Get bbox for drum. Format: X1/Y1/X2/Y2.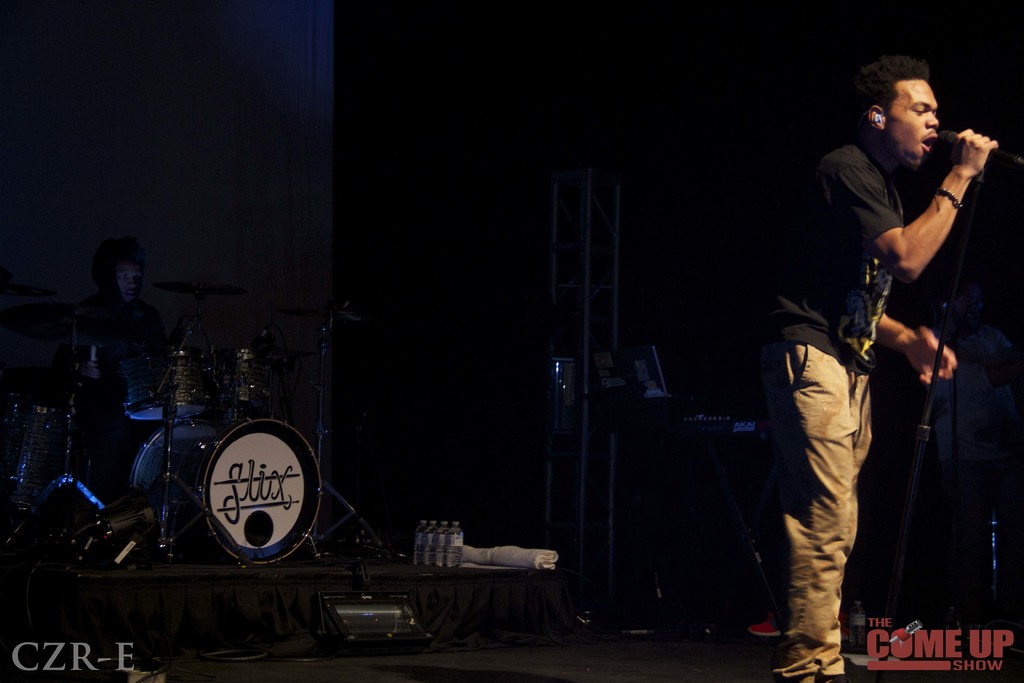
225/350/292/415.
